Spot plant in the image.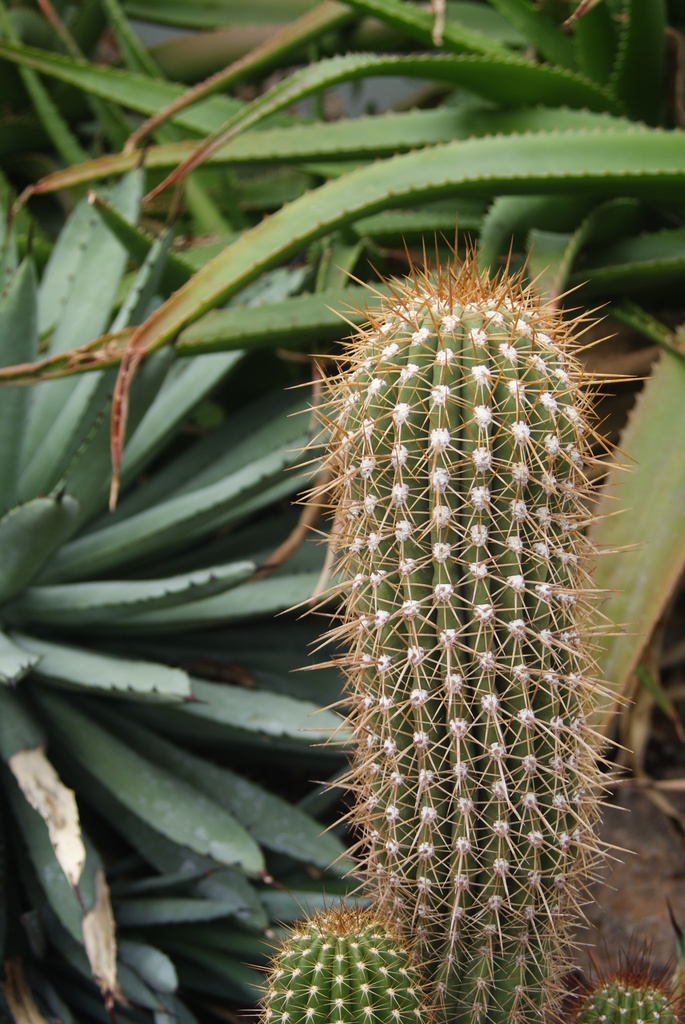
plant found at box(572, 973, 684, 1023).
